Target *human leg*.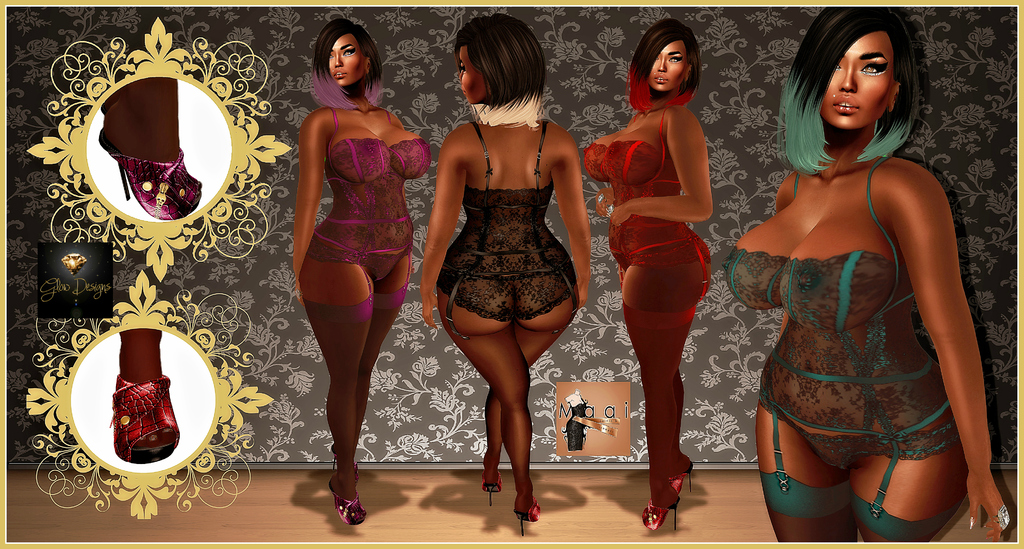
Target region: rect(93, 81, 195, 222).
